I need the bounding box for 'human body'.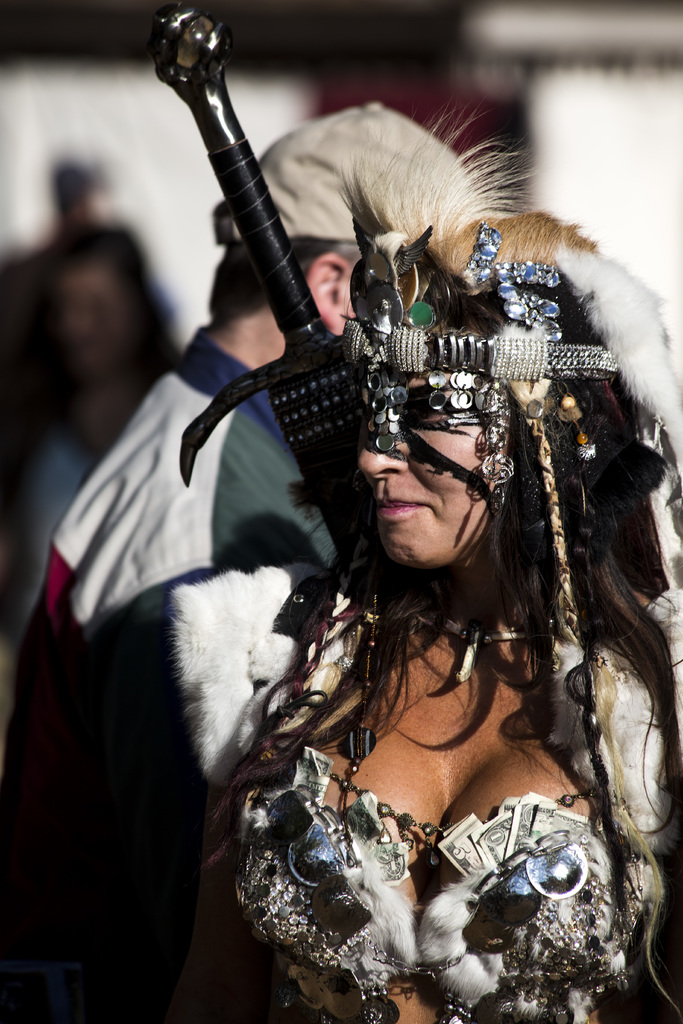
Here it is: region(15, 108, 522, 774).
